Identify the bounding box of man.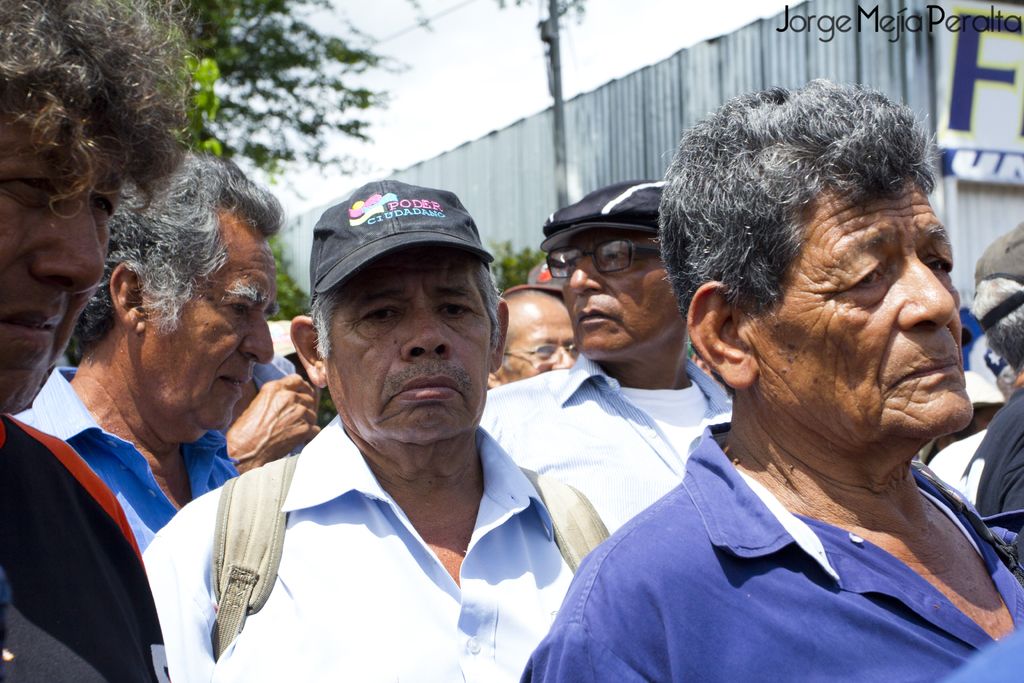
left=17, top=161, right=289, bottom=560.
